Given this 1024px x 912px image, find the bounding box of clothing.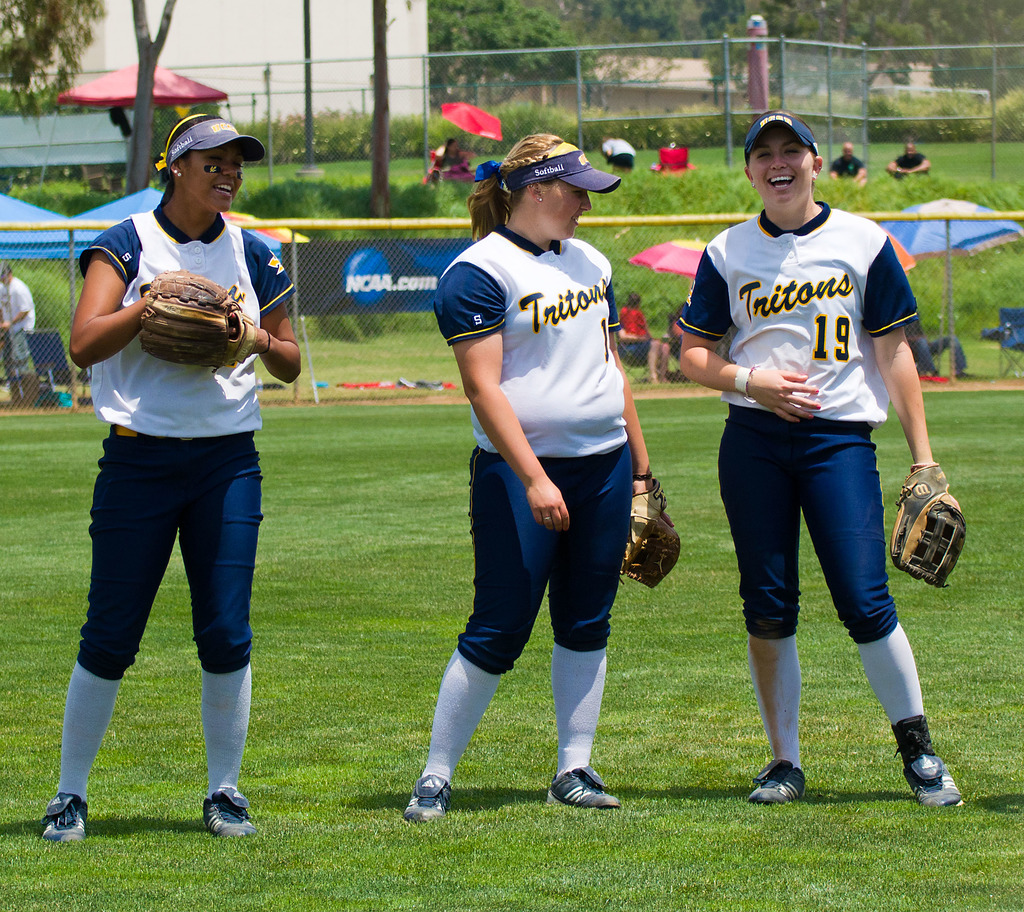
620 300 653 359.
